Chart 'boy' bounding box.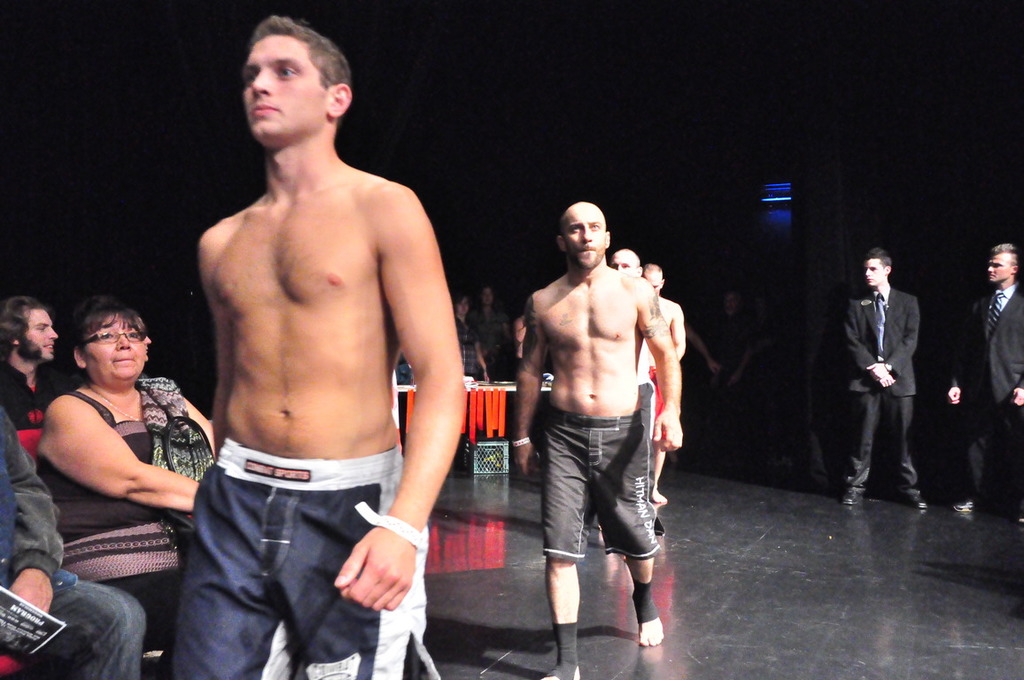
Charted: {"left": 151, "top": 14, "right": 493, "bottom": 672}.
